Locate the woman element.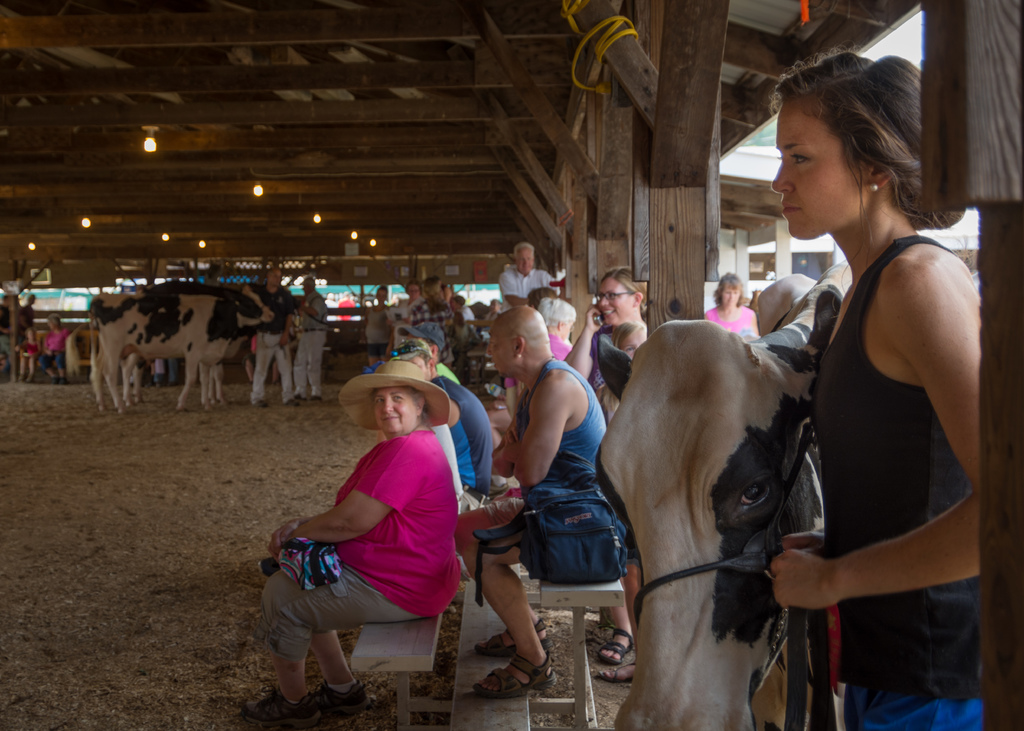
Element bbox: (left=397, top=280, right=426, bottom=321).
